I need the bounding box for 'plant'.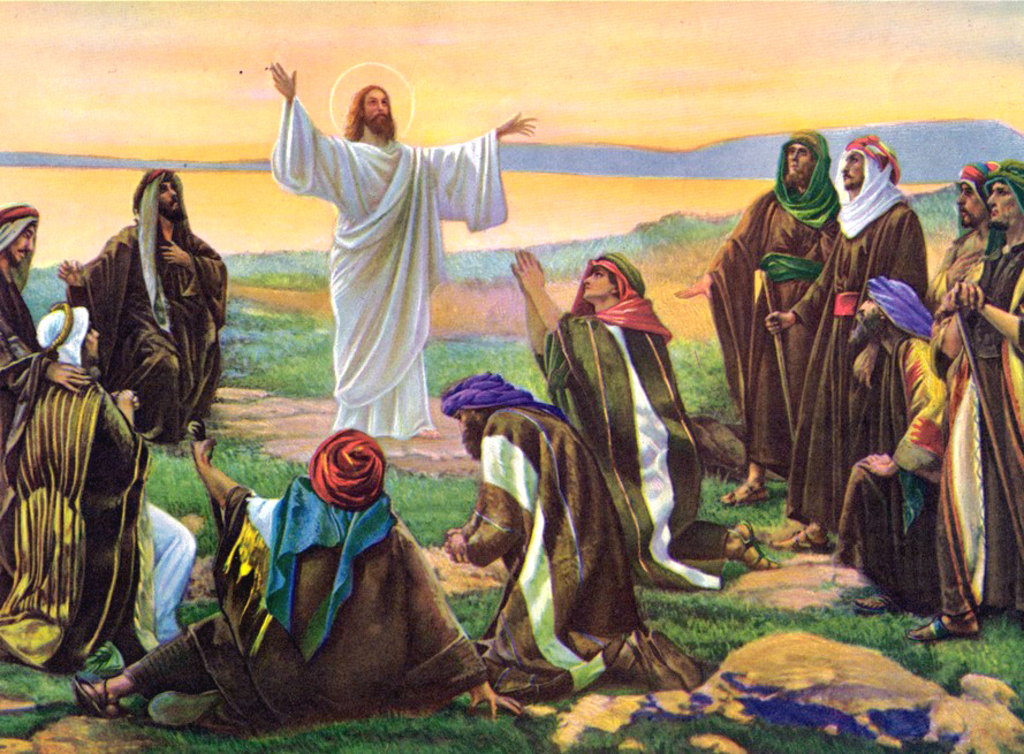
Here it is: [x1=1000, y1=746, x2=1019, y2=753].
